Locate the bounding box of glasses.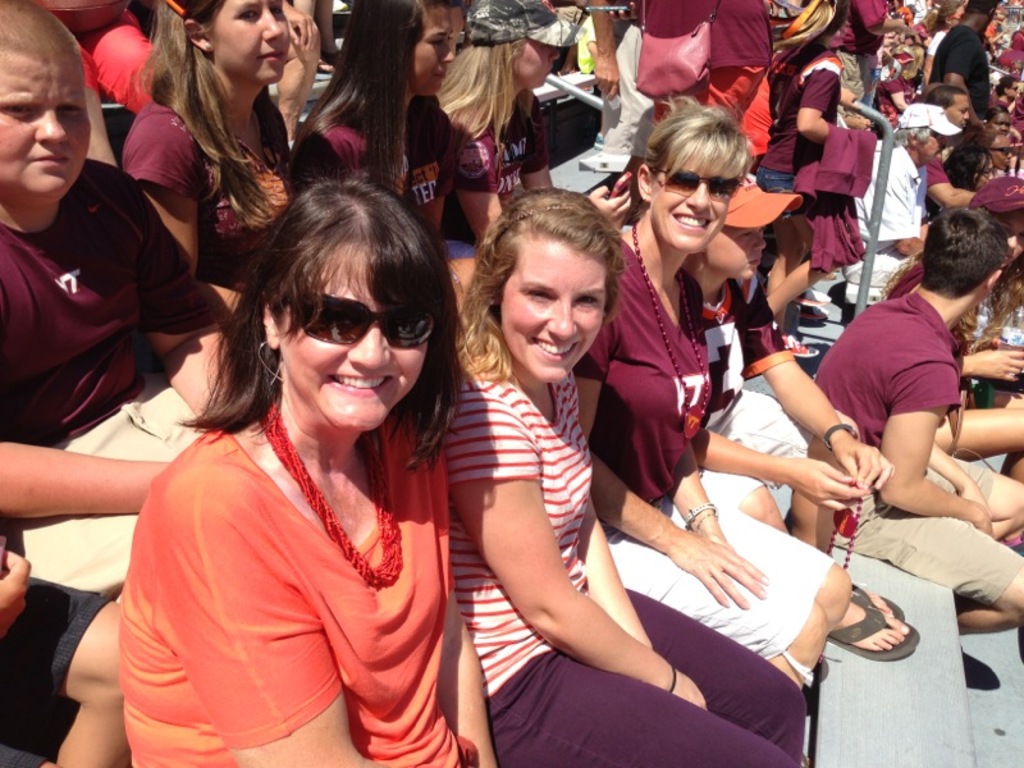
Bounding box: 634, 160, 758, 209.
